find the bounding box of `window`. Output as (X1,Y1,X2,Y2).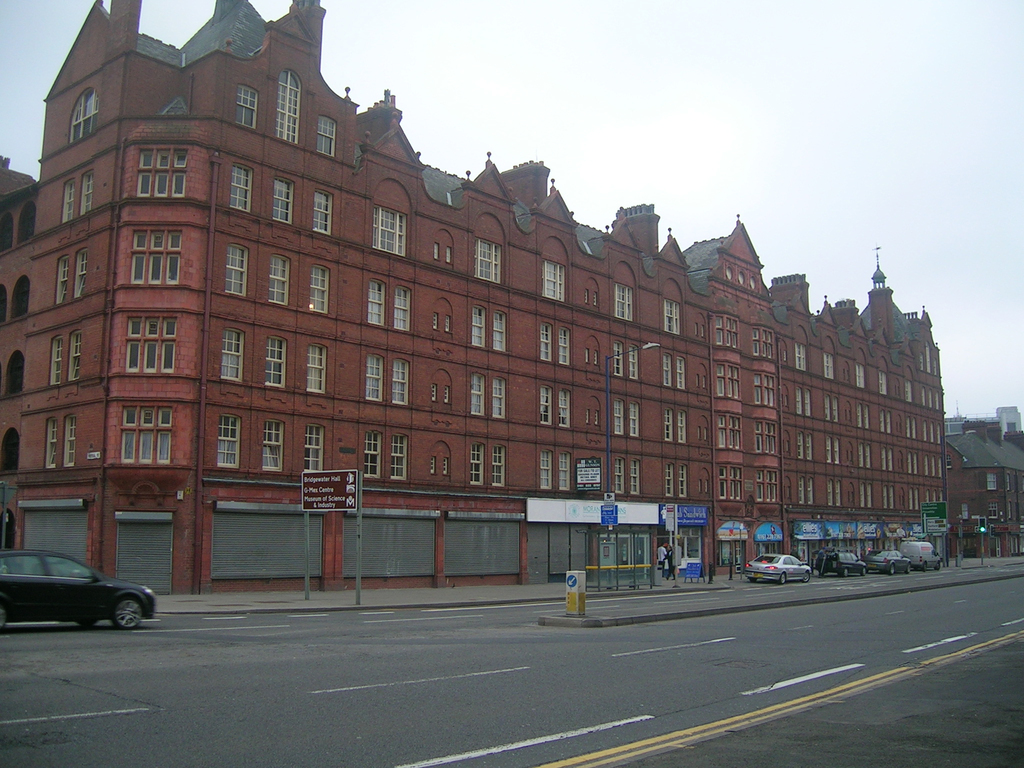
(307,344,324,390).
